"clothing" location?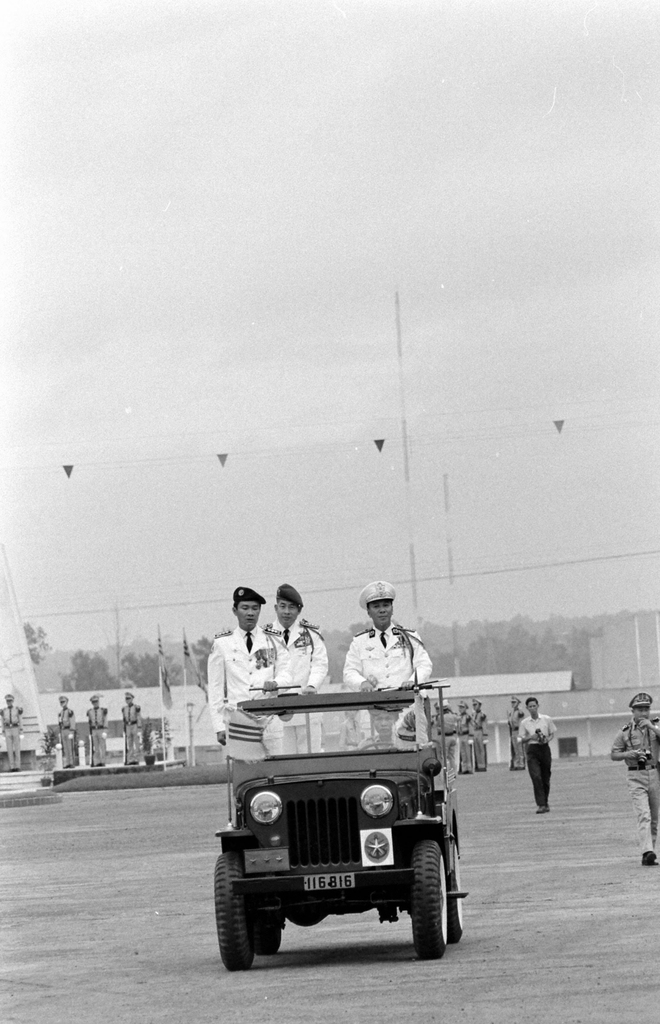
122 705 144 764
